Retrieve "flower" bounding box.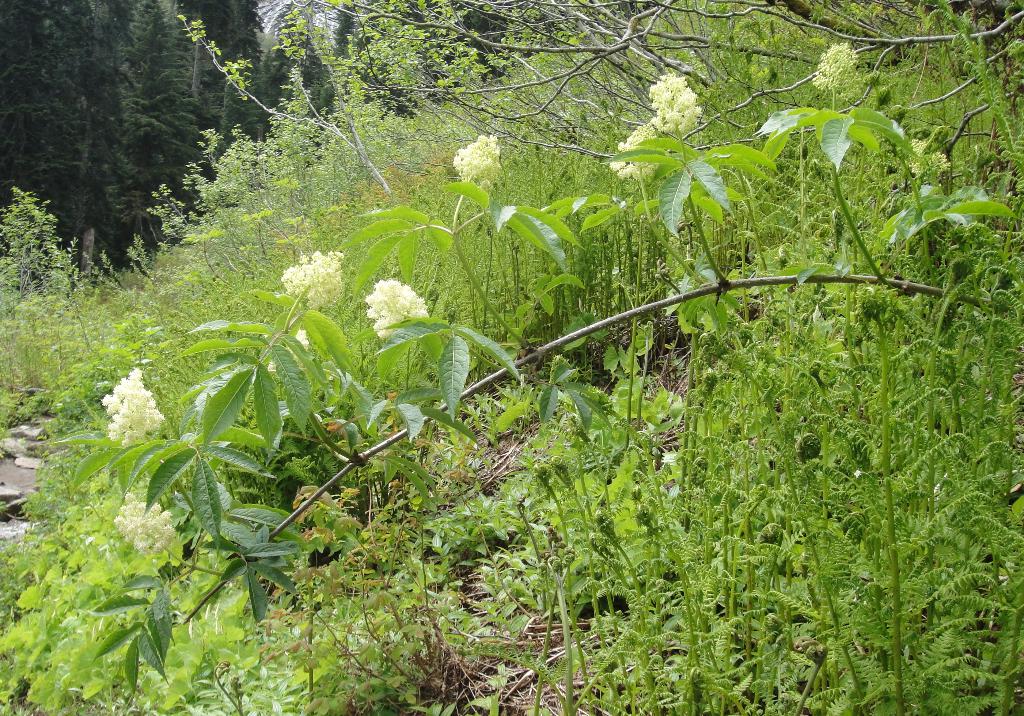
Bounding box: 611, 129, 656, 190.
